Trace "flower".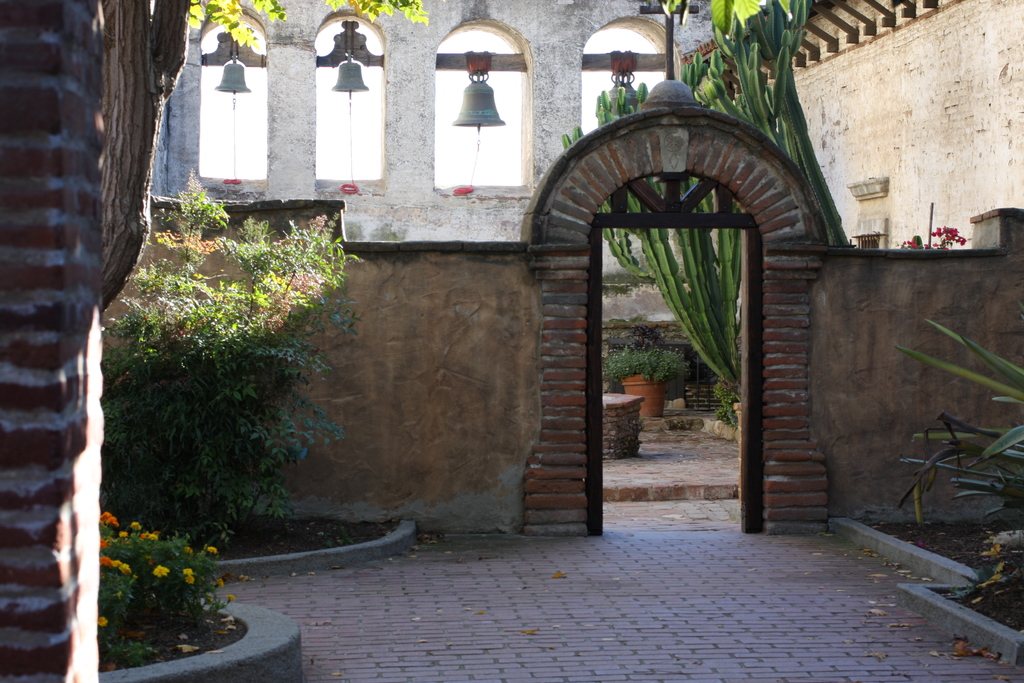
Traced to BBox(97, 618, 105, 629).
